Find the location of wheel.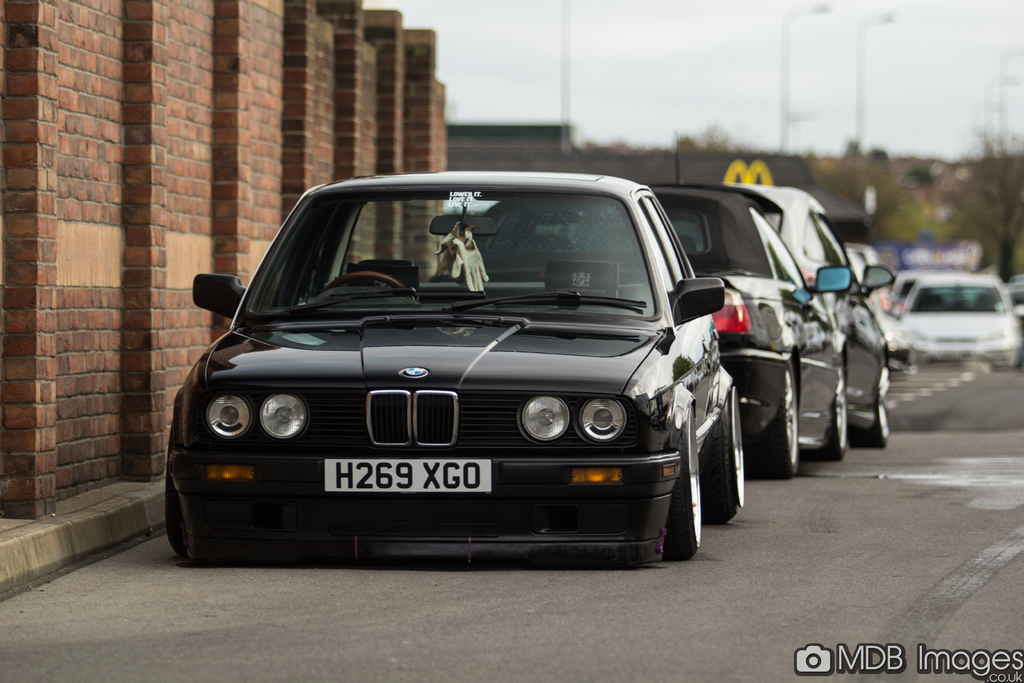
Location: (x1=700, y1=387, x2=749, y2=526).
